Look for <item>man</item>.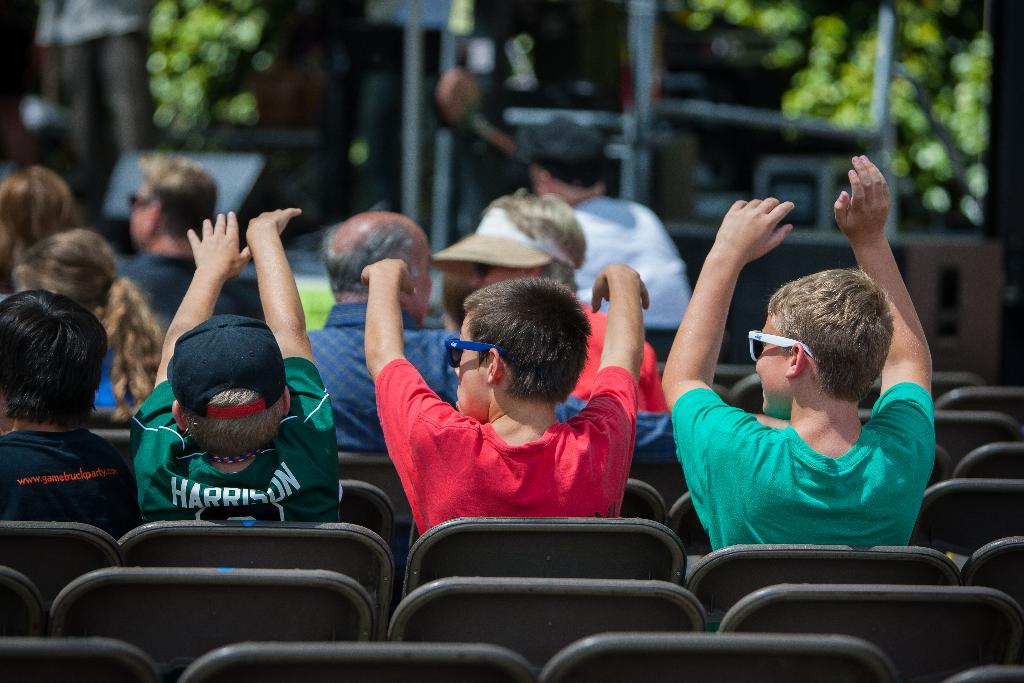
Found: bbox=[120, 156, 266, 329].
